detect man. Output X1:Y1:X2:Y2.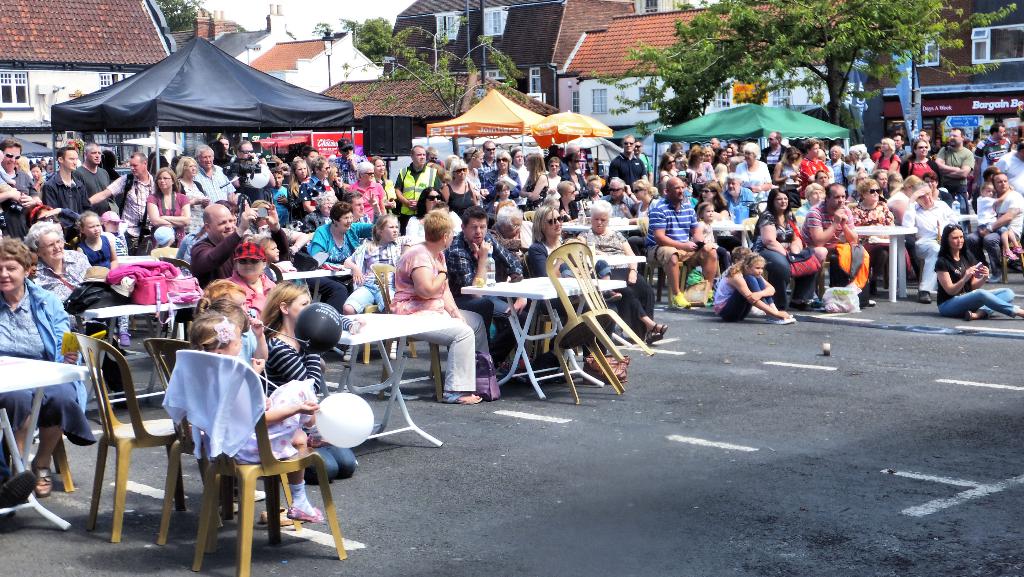
724:175:756:226.
